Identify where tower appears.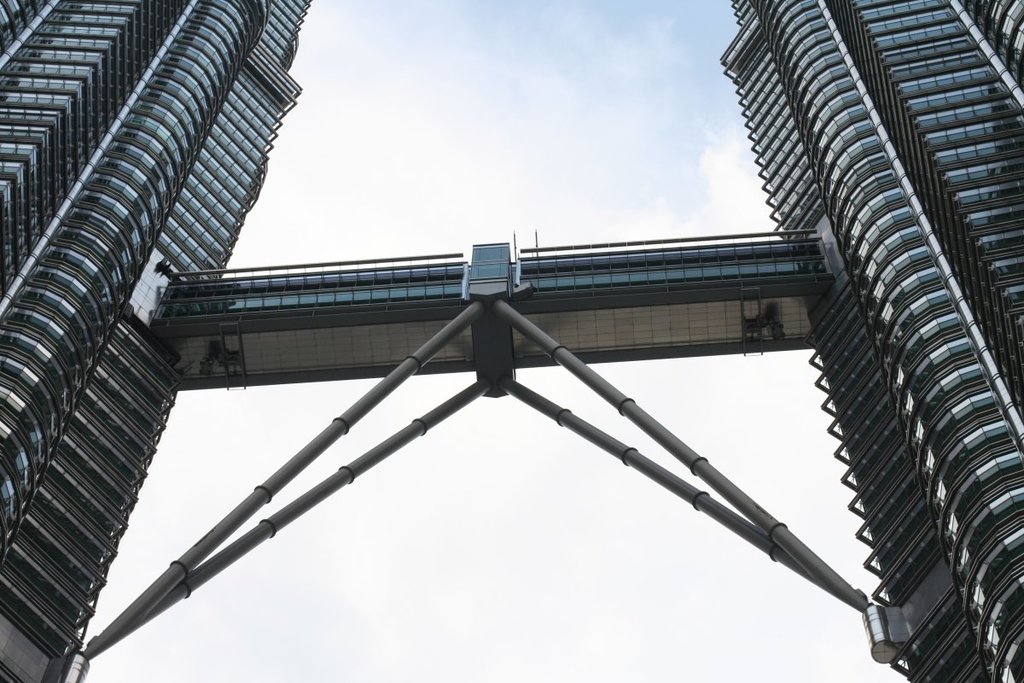
Appears at x1=0, y1=0, x2=1023, y2=682.
